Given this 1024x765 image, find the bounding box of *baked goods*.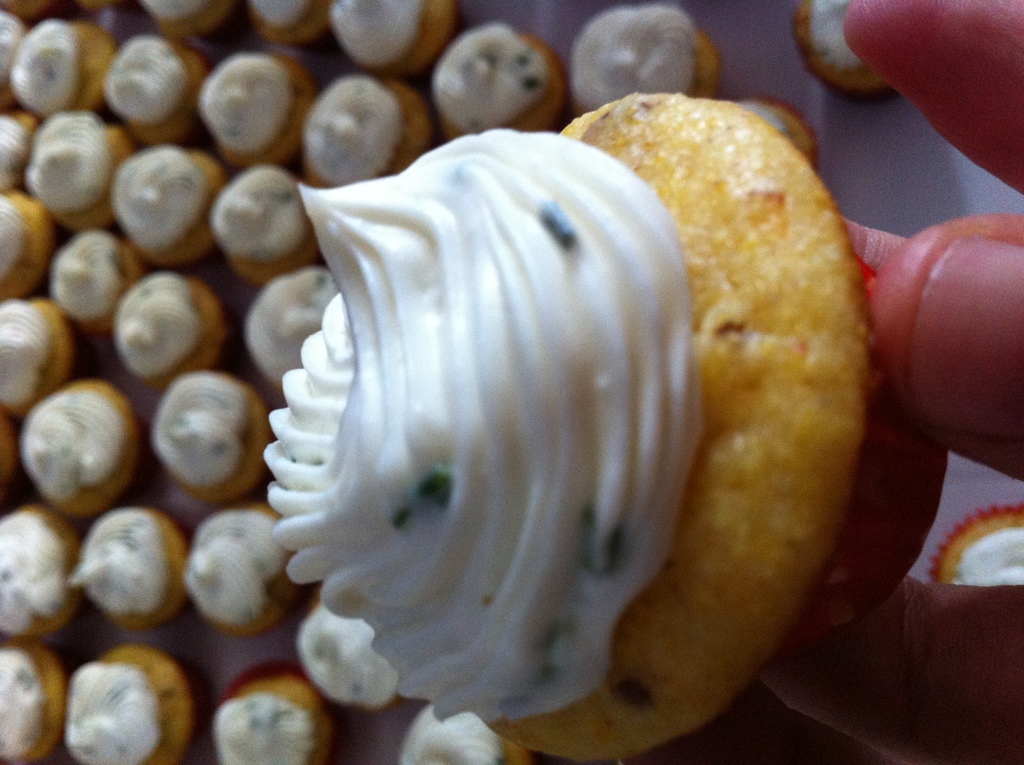
263/88/951/764.
